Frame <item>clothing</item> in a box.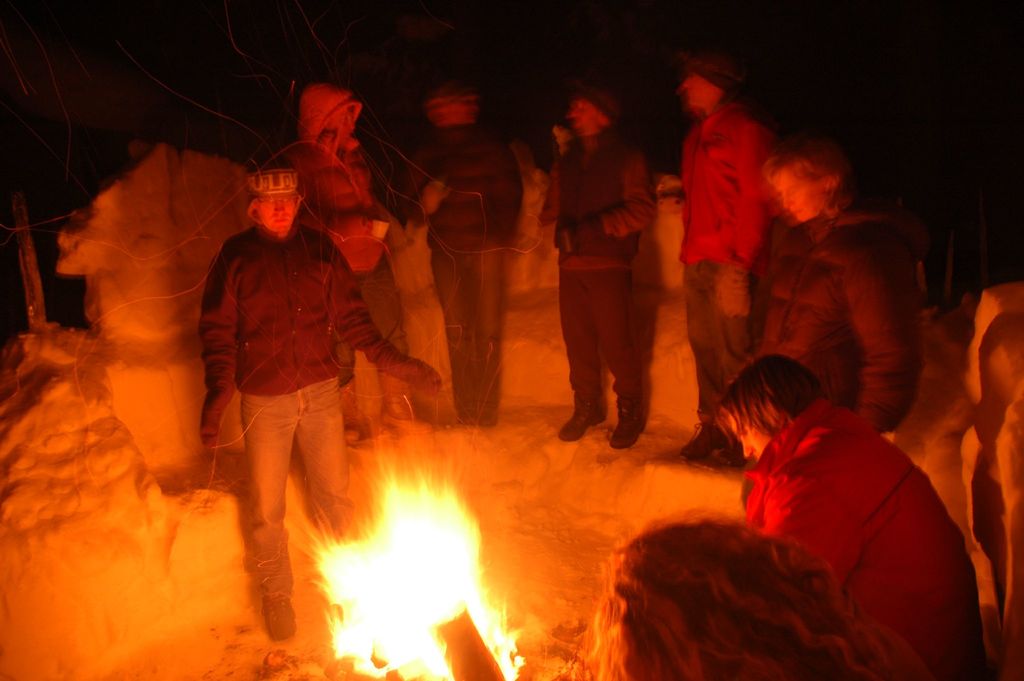
[273,81,392,407].
